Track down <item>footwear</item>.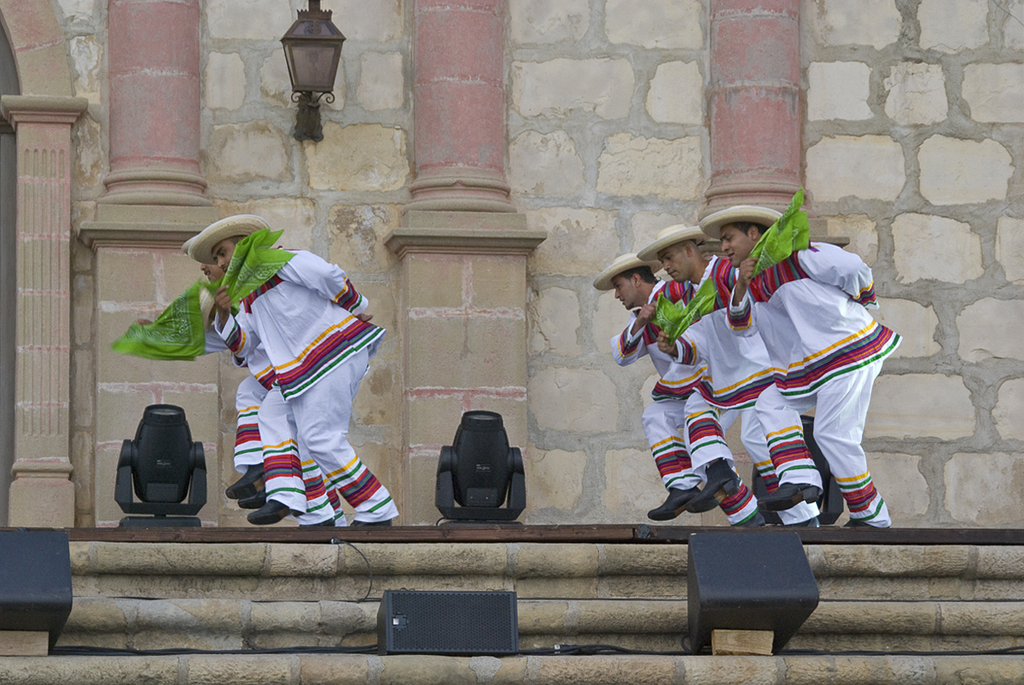
Tracked to bbox(752, 473, 822, 508).
